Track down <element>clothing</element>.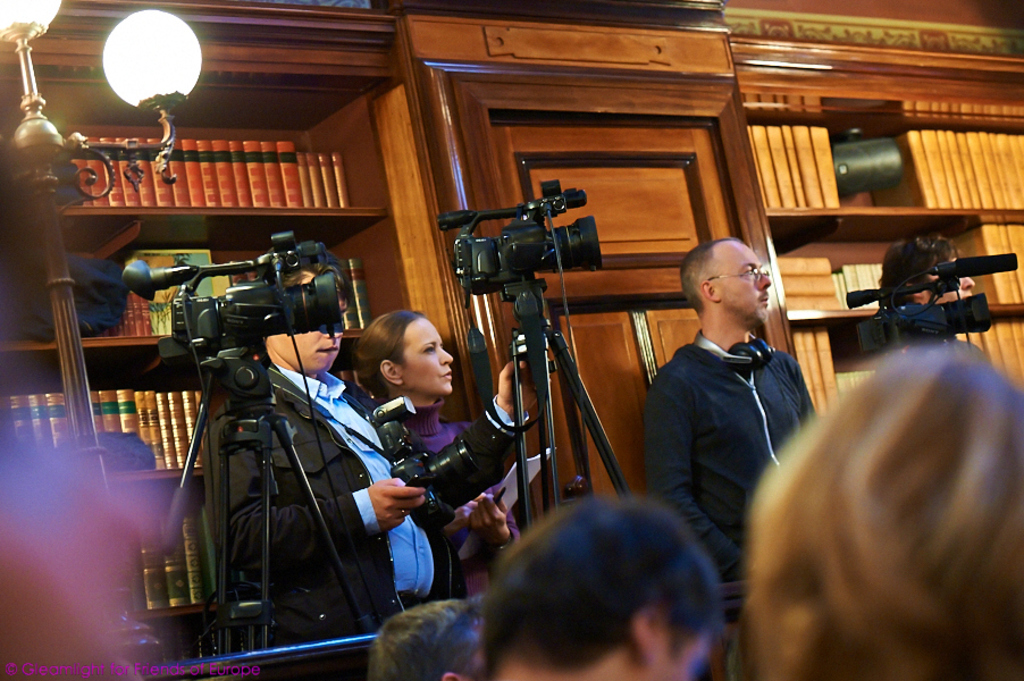
Tracked to BBox(646, 280, 817, 557).
